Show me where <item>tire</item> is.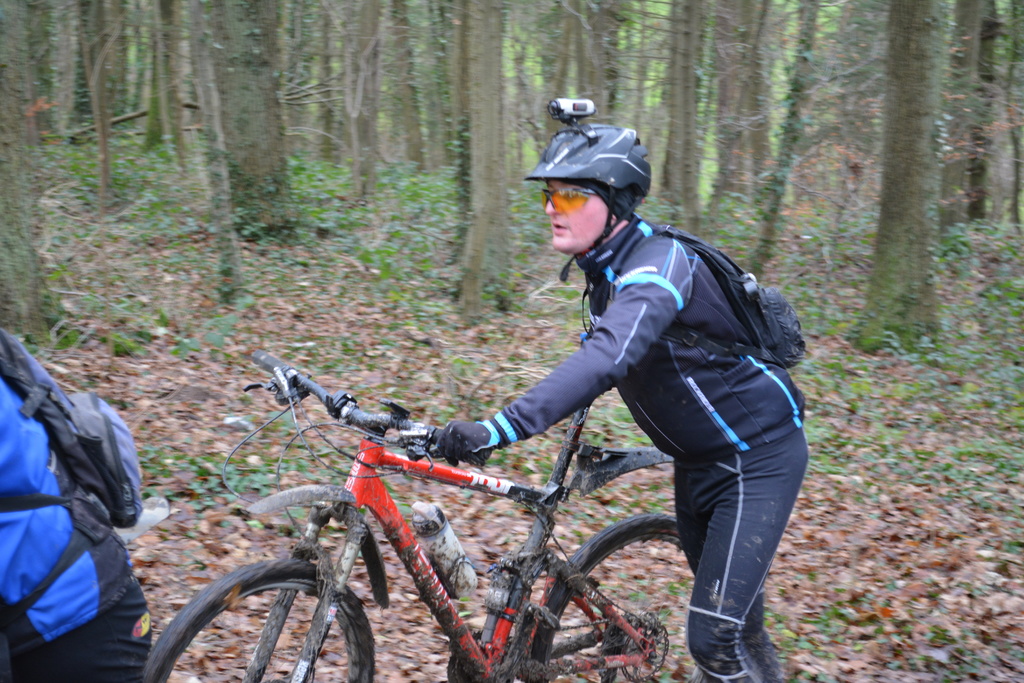
<item>tire</item> is at crop(528, 515, 719, 682).
